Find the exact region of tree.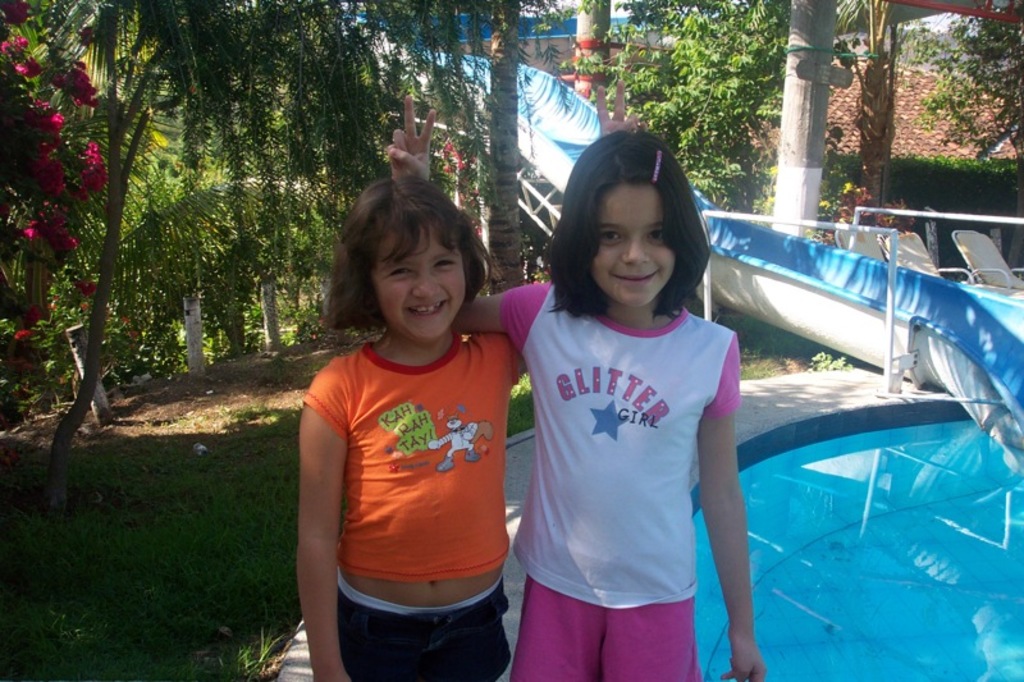
Exact region: {"x1": 810, "y1": 0, "x2": 891, "y2": 220}.
